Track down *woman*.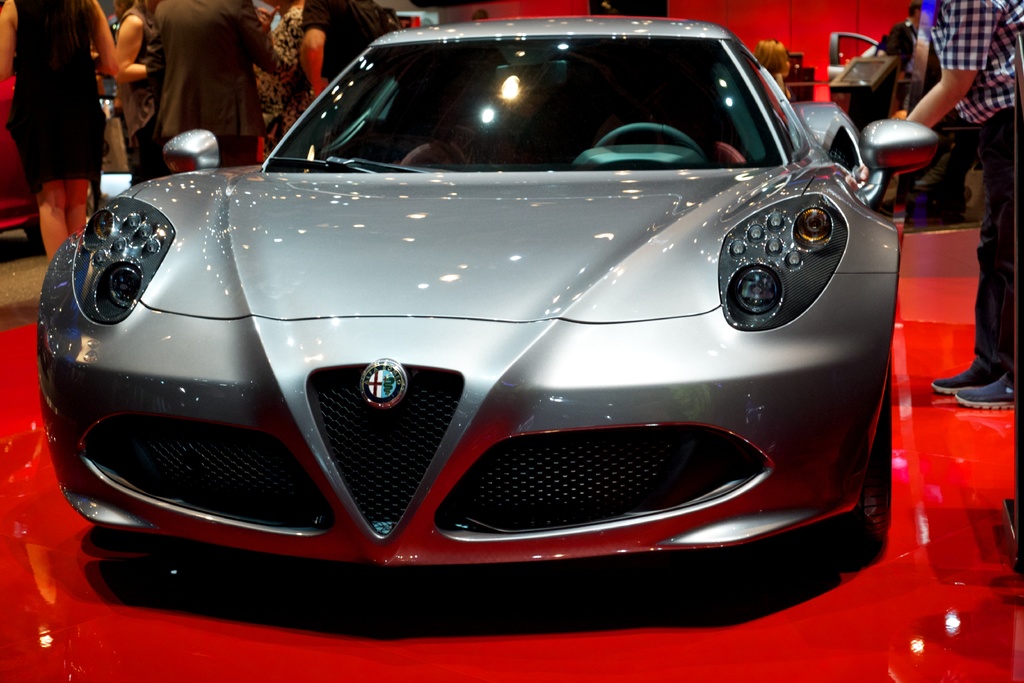
Tracked to {"left": 120, "top": 0, "right": 168, "bottom": 183}.
